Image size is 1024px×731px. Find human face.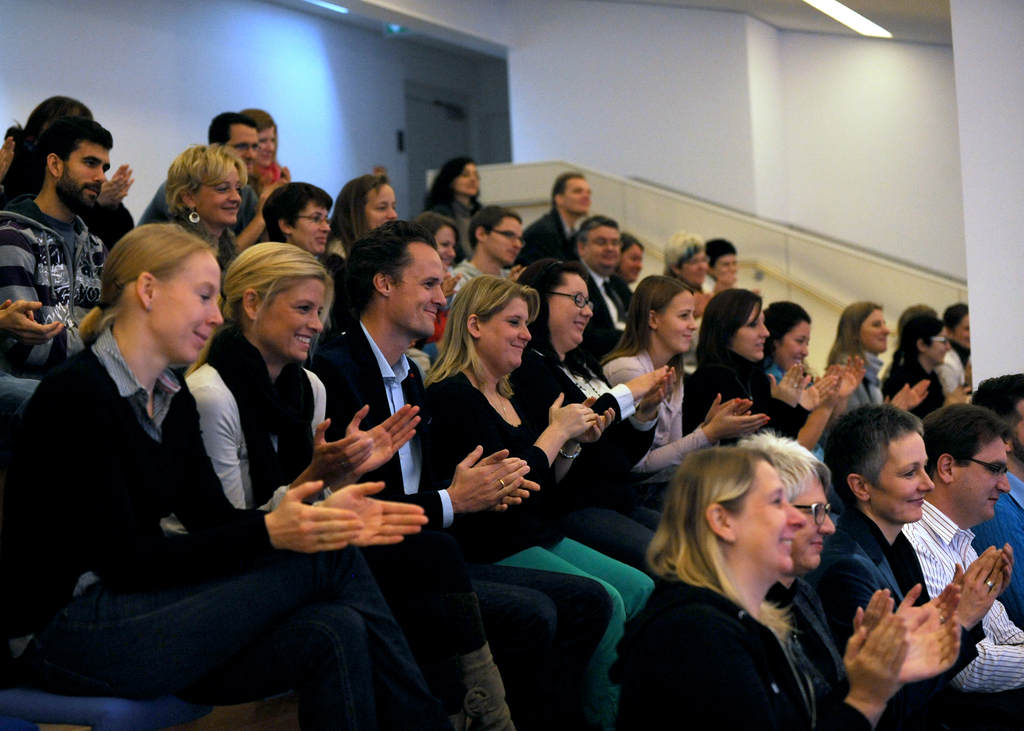
box=[778, 318, 810, 371].
